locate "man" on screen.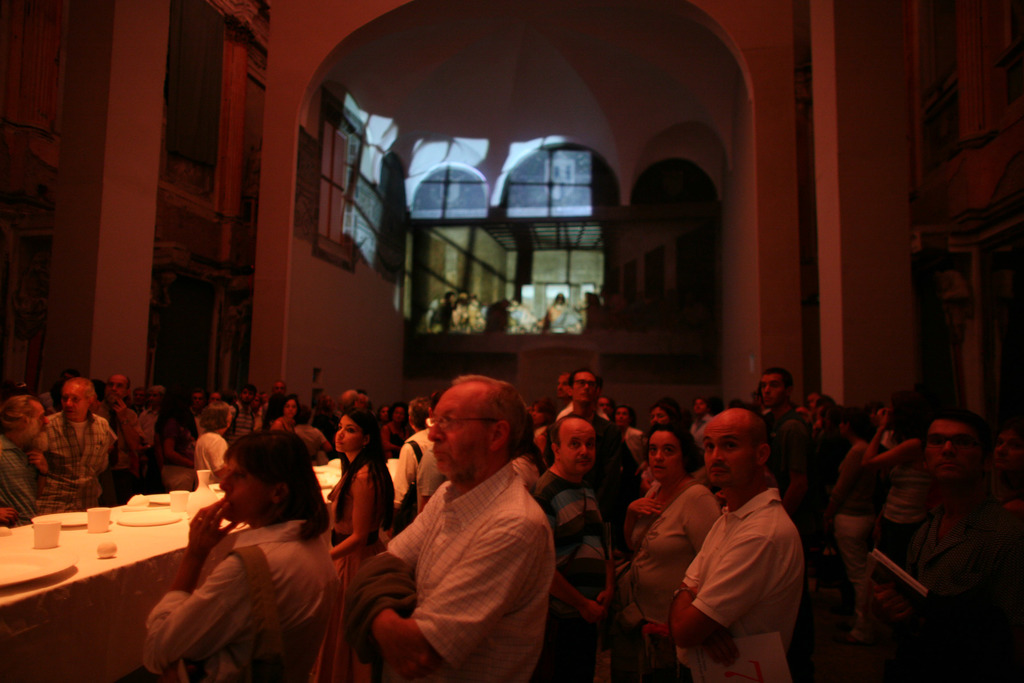
On screen at bbox=(528, 411, 620, 682).
